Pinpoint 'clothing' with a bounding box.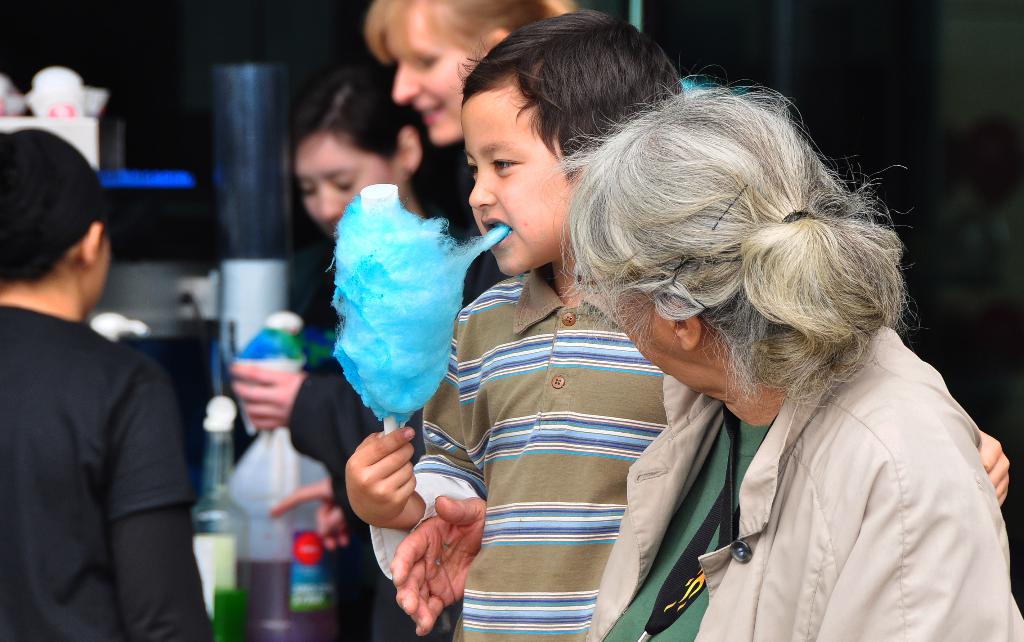
{"left": 0, "top": 305, "right": 216, "bottom": 636}.
